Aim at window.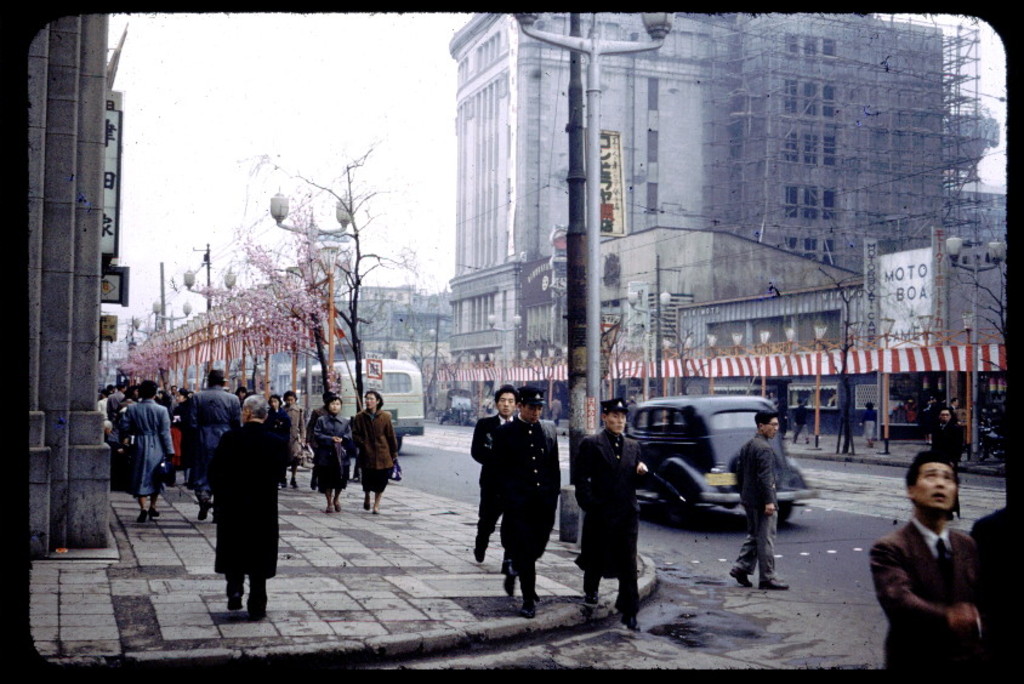
Aimed at bbox(783, 127, 836, 172).
